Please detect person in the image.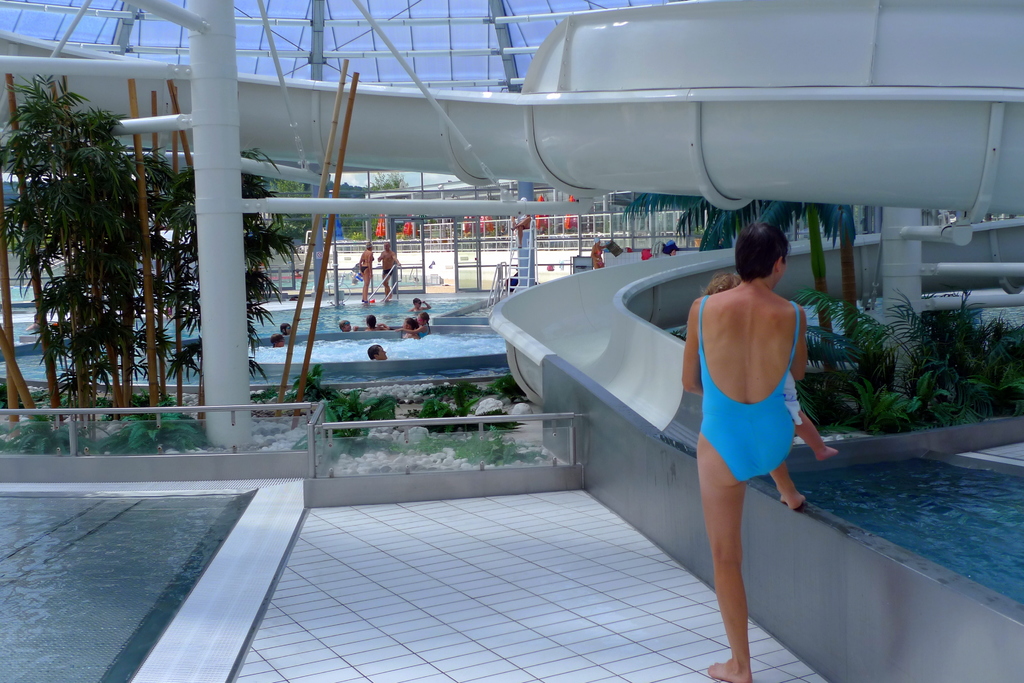
BBox(682, 218, 805, 682).
